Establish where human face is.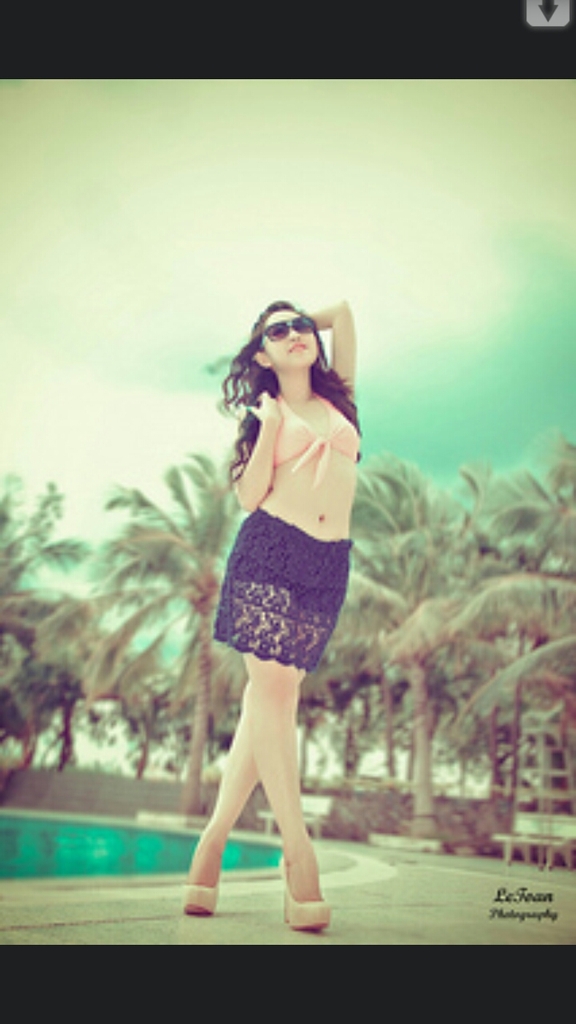
Established at l=271, t=306, r=317, b=367.
